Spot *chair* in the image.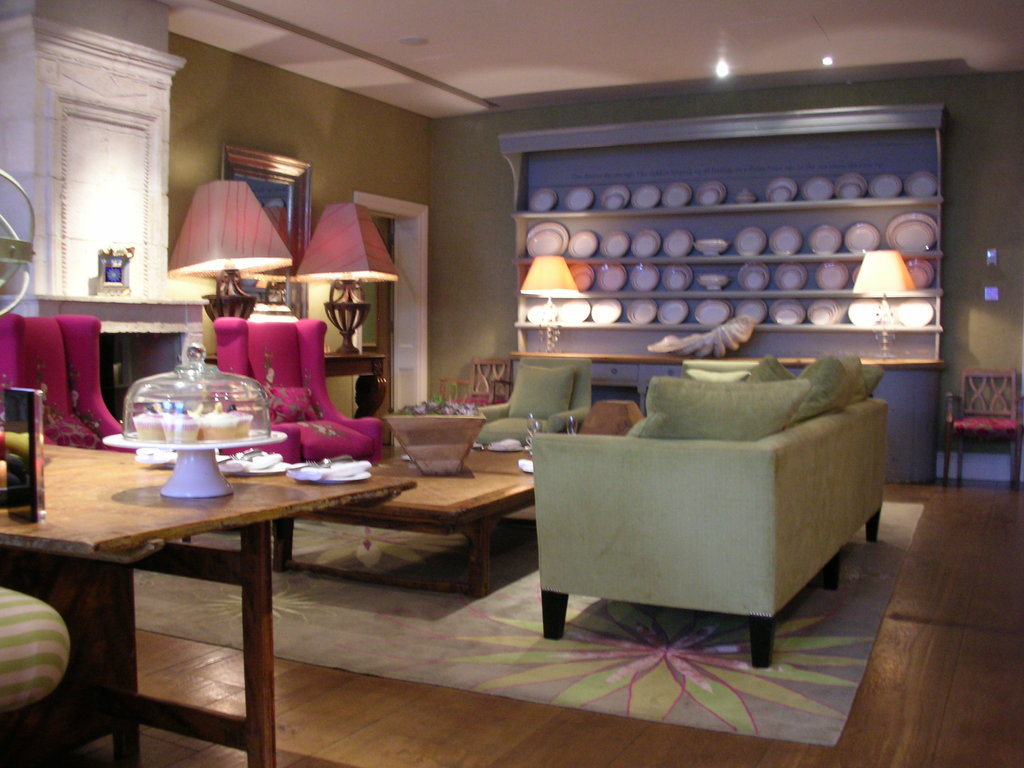
*chair* found at pyautogui.locateOnScreen(469, 346, 598, 451).
